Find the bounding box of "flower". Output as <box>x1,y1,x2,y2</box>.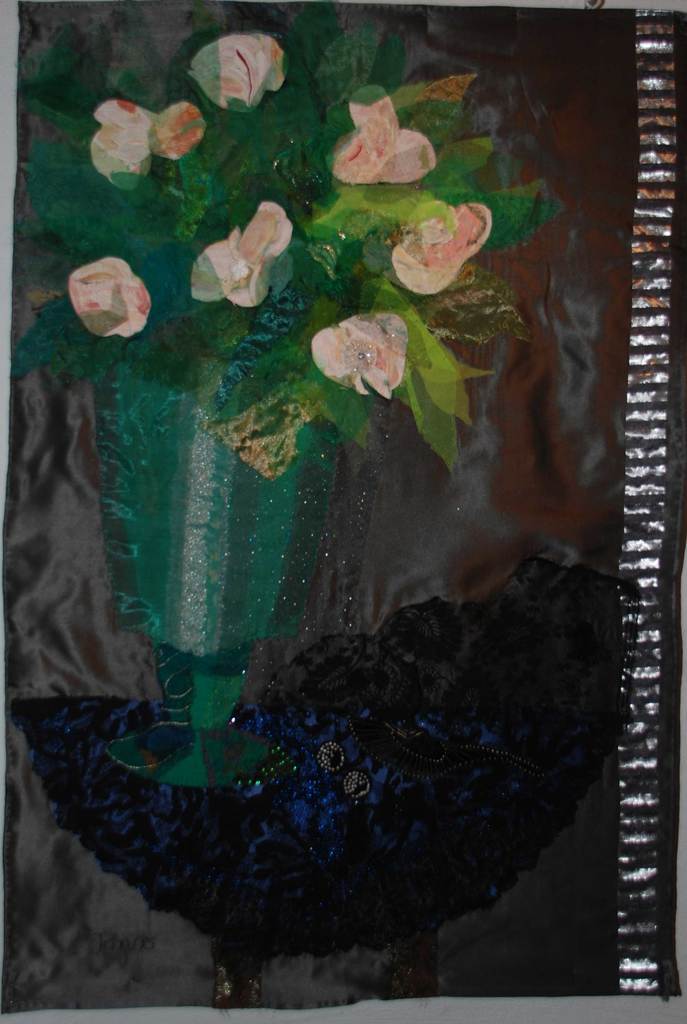
<box>95,99,206,184</box>.
